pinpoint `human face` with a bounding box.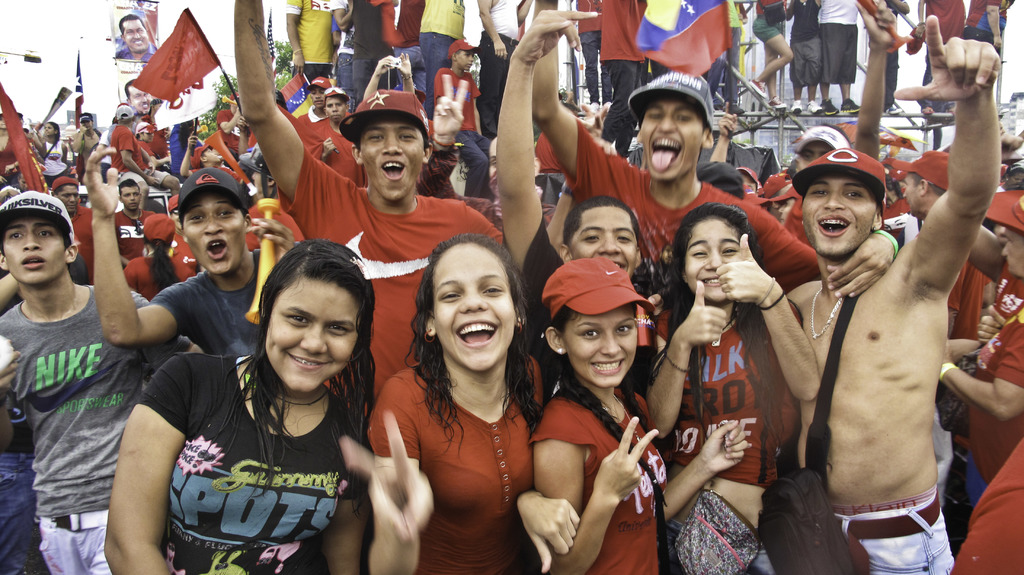
Rect(120, 19, 150, 52).
